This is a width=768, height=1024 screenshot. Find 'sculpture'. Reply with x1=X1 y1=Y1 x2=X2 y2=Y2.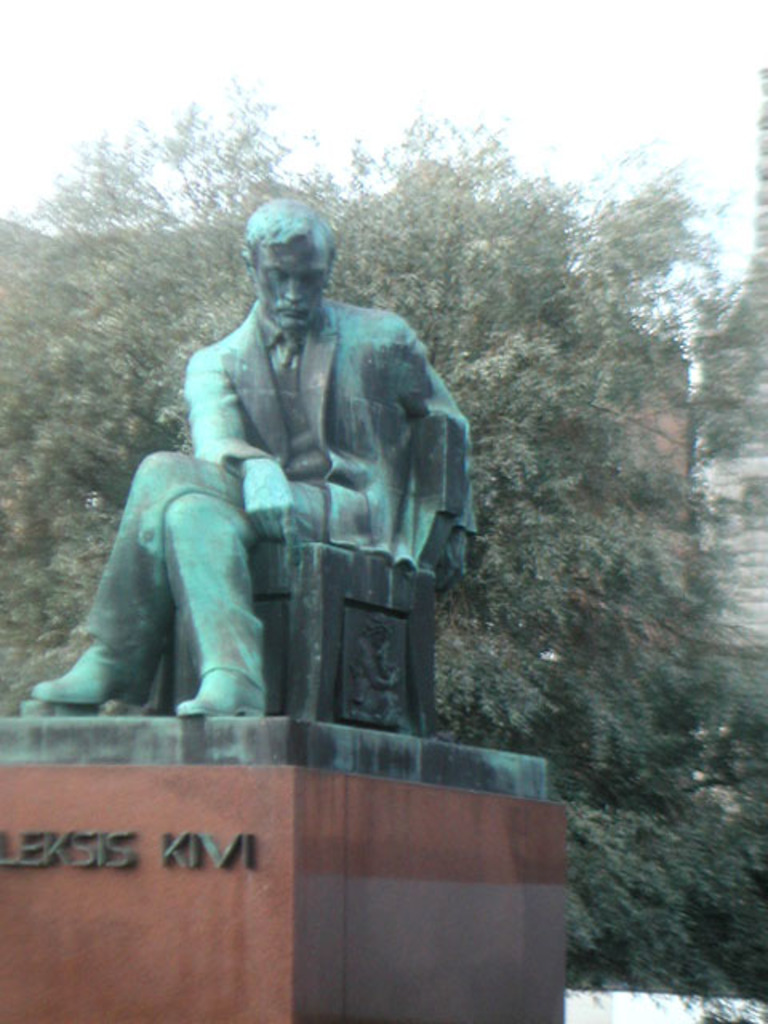
x1=42 y1=198 x2=482 y2=747.
